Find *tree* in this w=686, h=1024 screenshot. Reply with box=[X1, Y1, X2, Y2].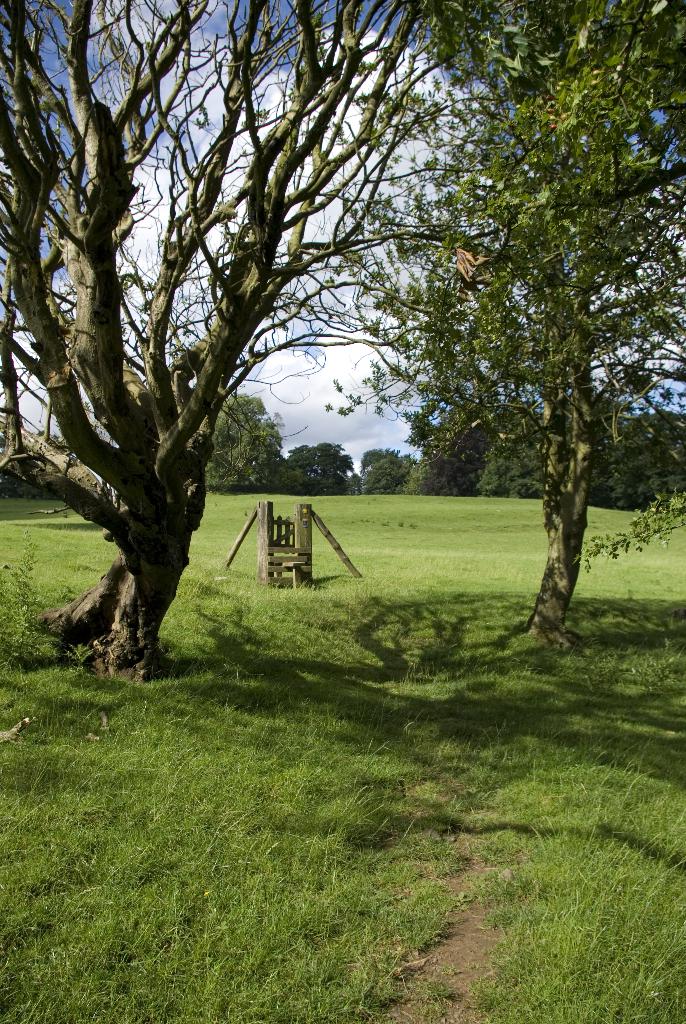
box=[203, 399, 284, 494].
